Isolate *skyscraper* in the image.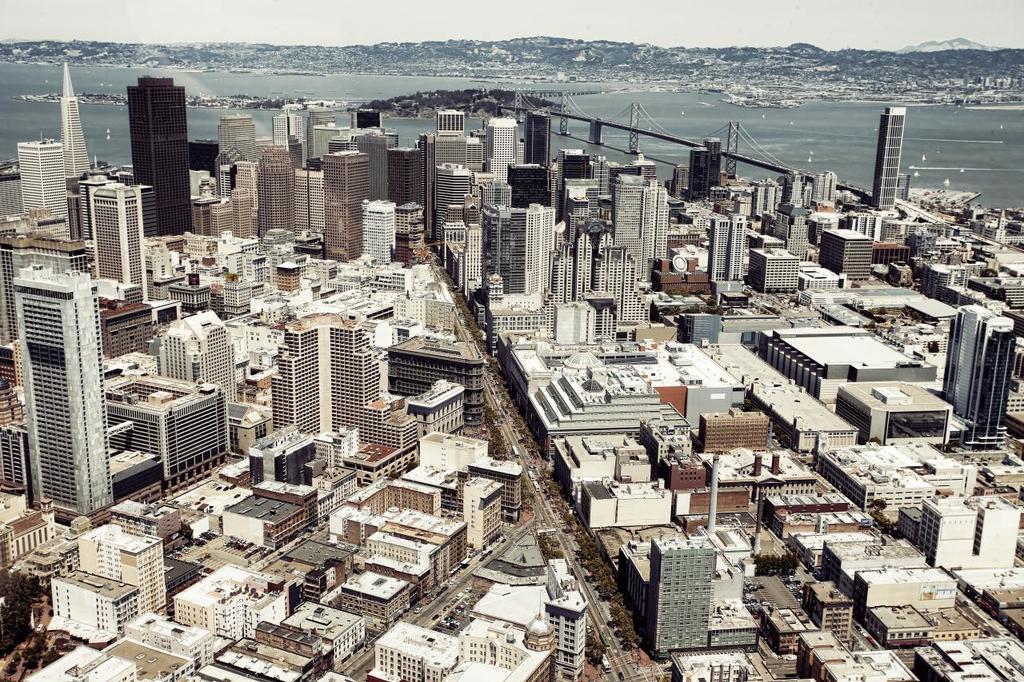
Isolated region: (258, 140, 302, 240).
